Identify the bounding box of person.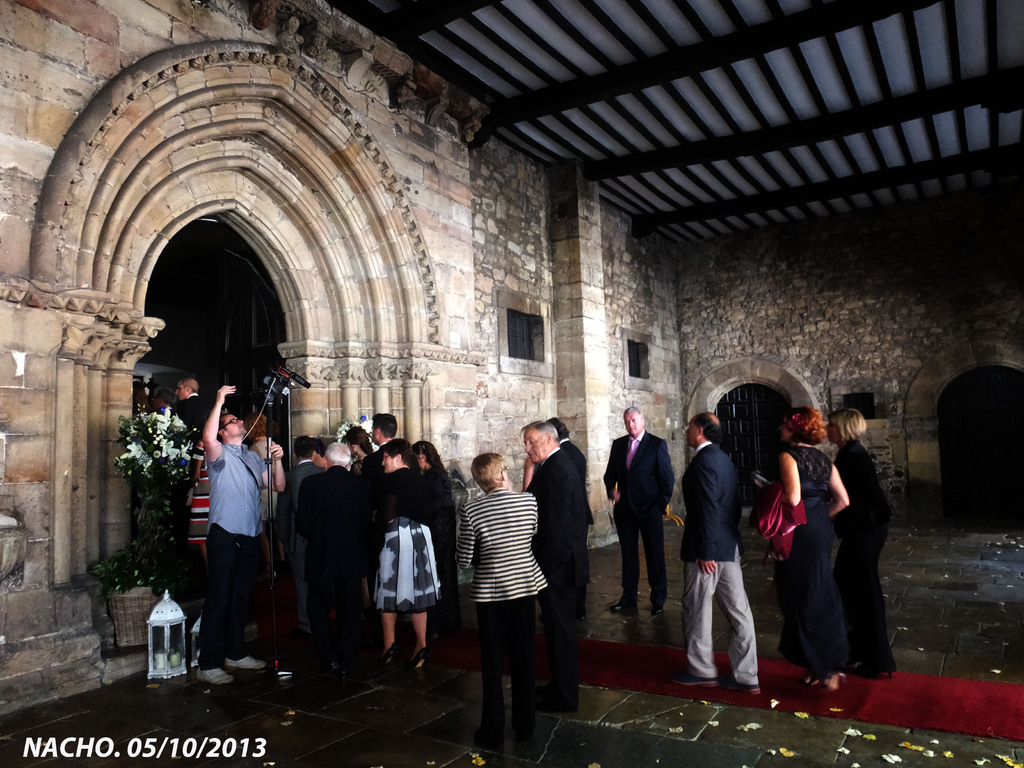
x1=768, y1=405, x2=849, y2=695.
